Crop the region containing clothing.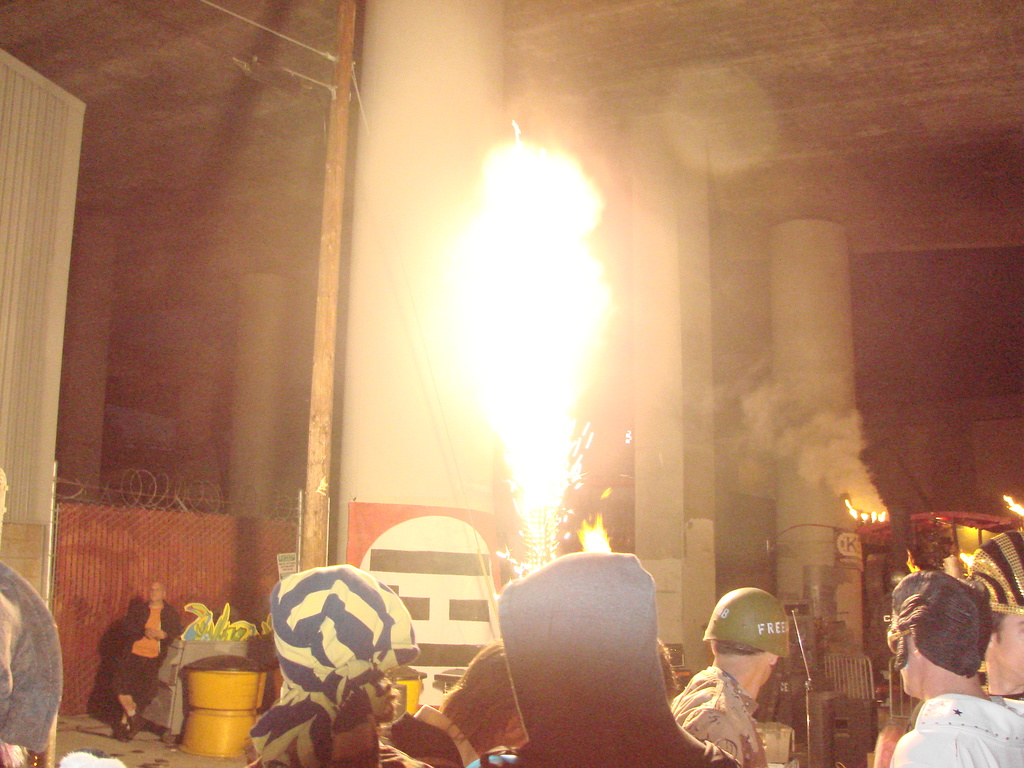
Crop region: x1=250 y1=565 x2=419 y2=767.
